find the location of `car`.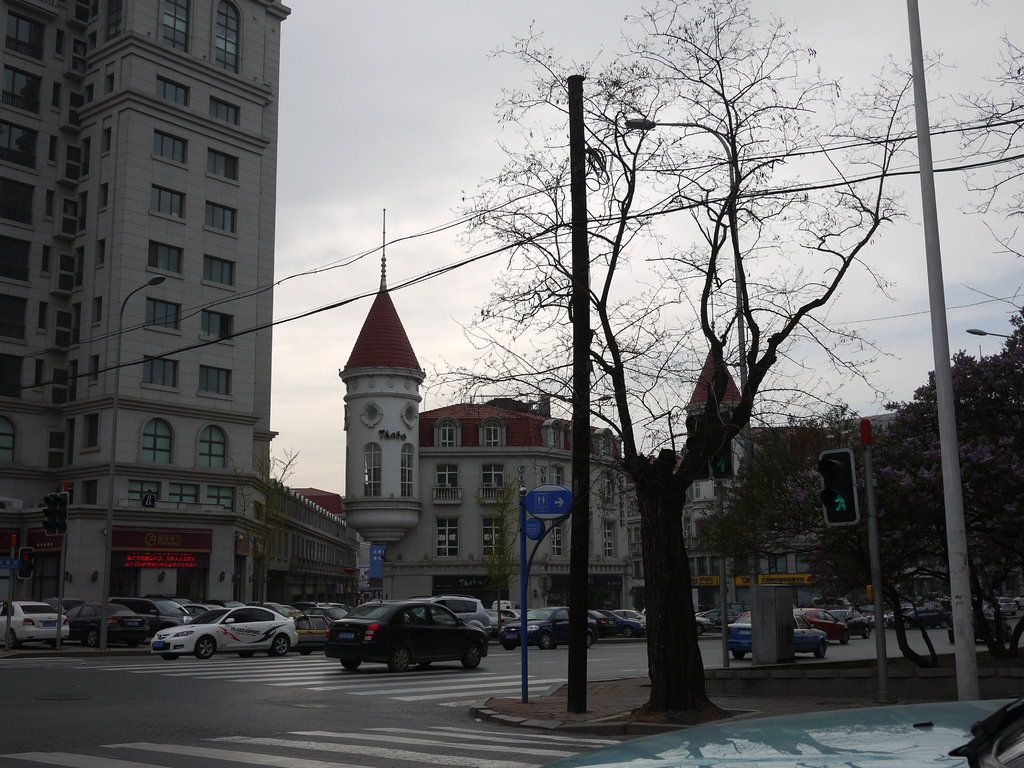
Location: <region>946, 605, 1013, 646</region>.
